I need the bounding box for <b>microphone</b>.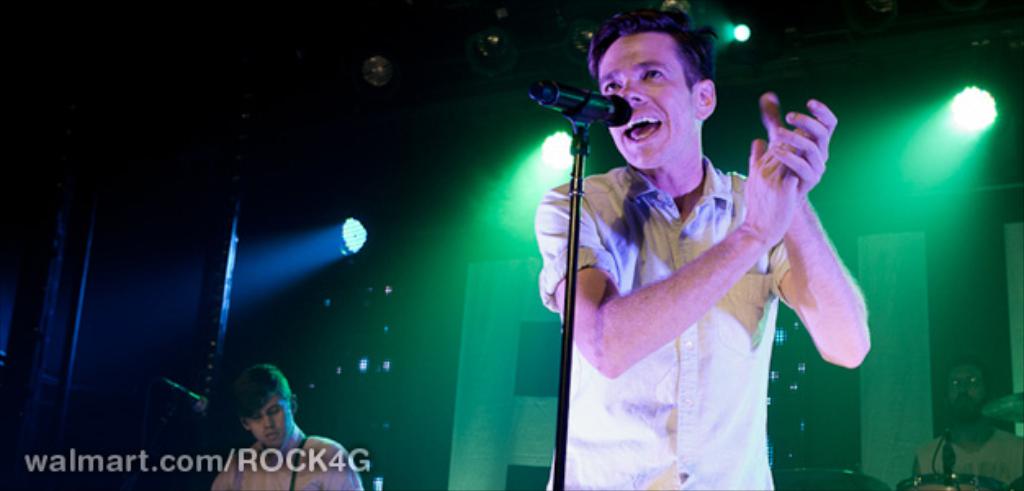
Here it is: BBox(538, 64, 623, 129).
